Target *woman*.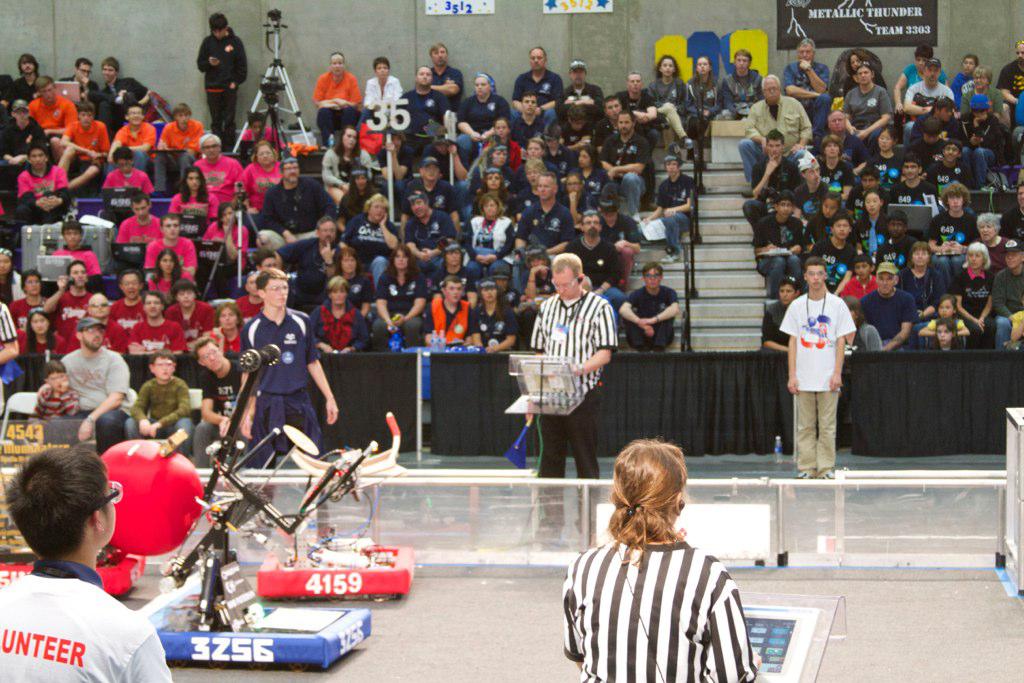
Target region: bbox=[311, 54, 363, 151].
